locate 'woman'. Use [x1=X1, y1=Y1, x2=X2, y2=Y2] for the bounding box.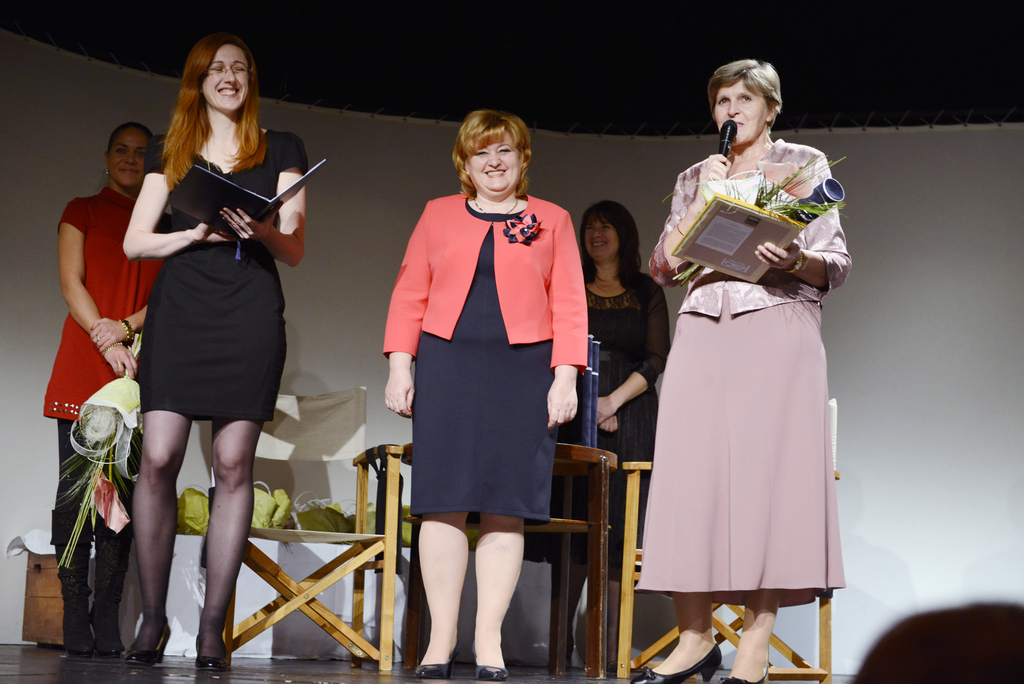
[x1=120, y1=37, x2=312, y2=675].
